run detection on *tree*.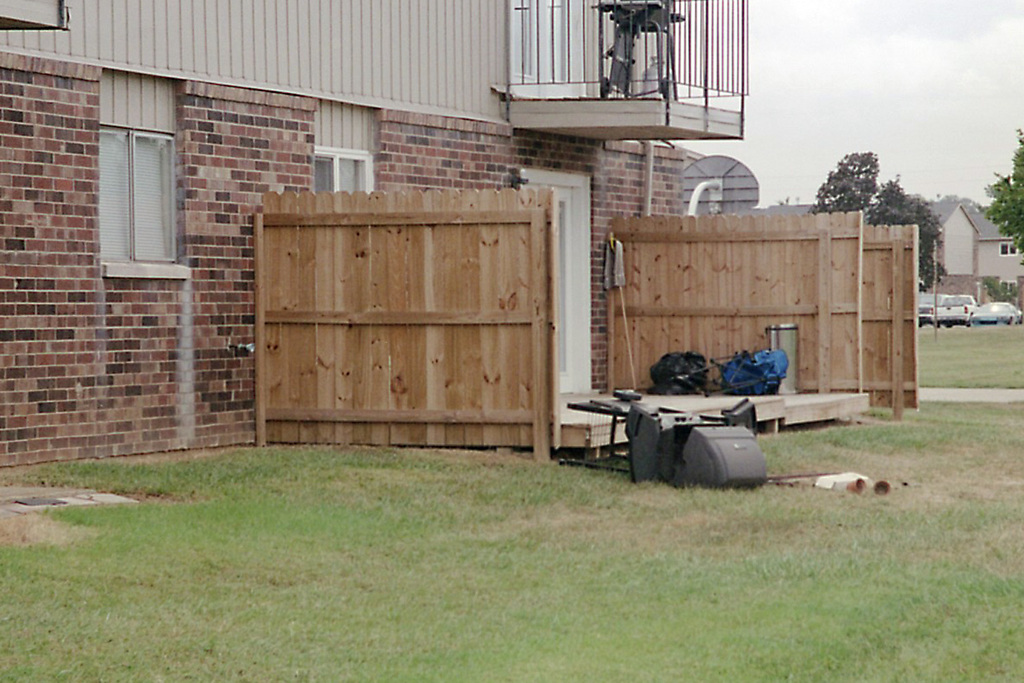
Result: {"x1": 853, "y1": 175, "x2": 963, "y2": 302}.
